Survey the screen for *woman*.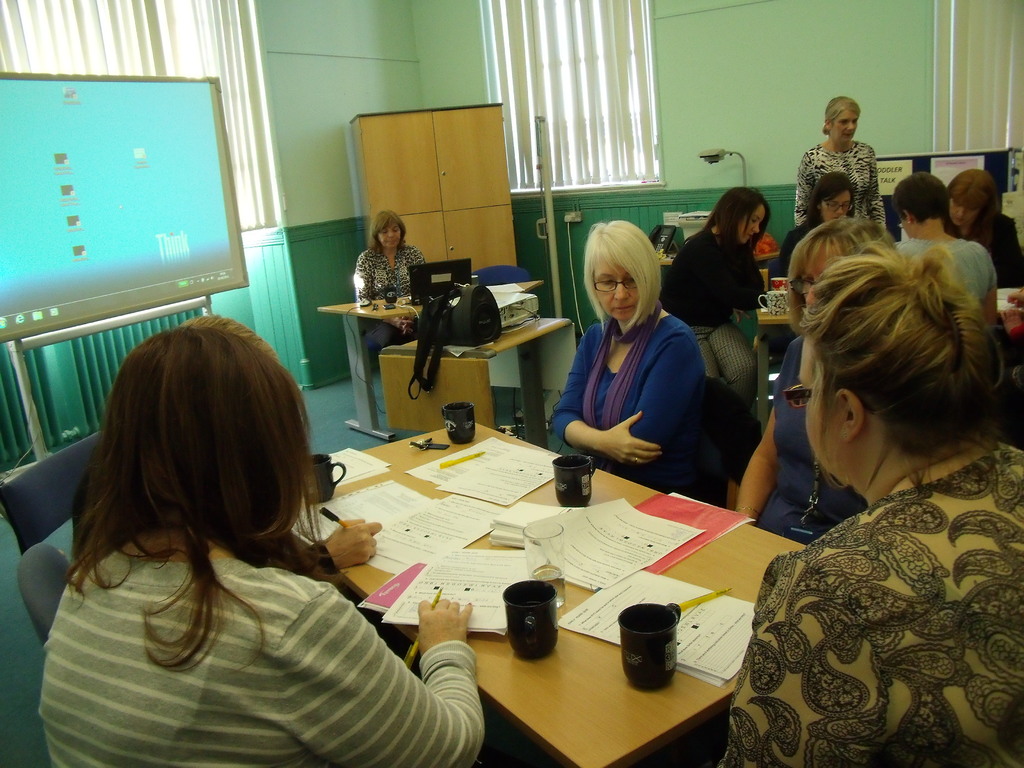
Survey found: (35, 325, 479, 767).
